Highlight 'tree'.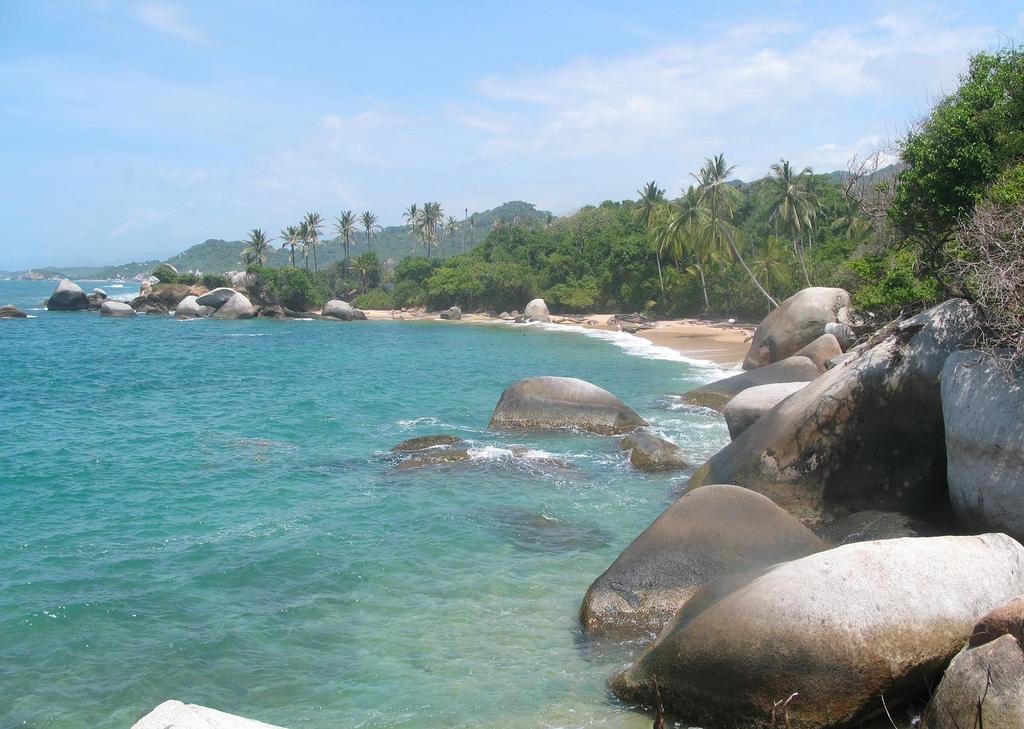
Highlighted region: crop(332, 207, 360, 268).
